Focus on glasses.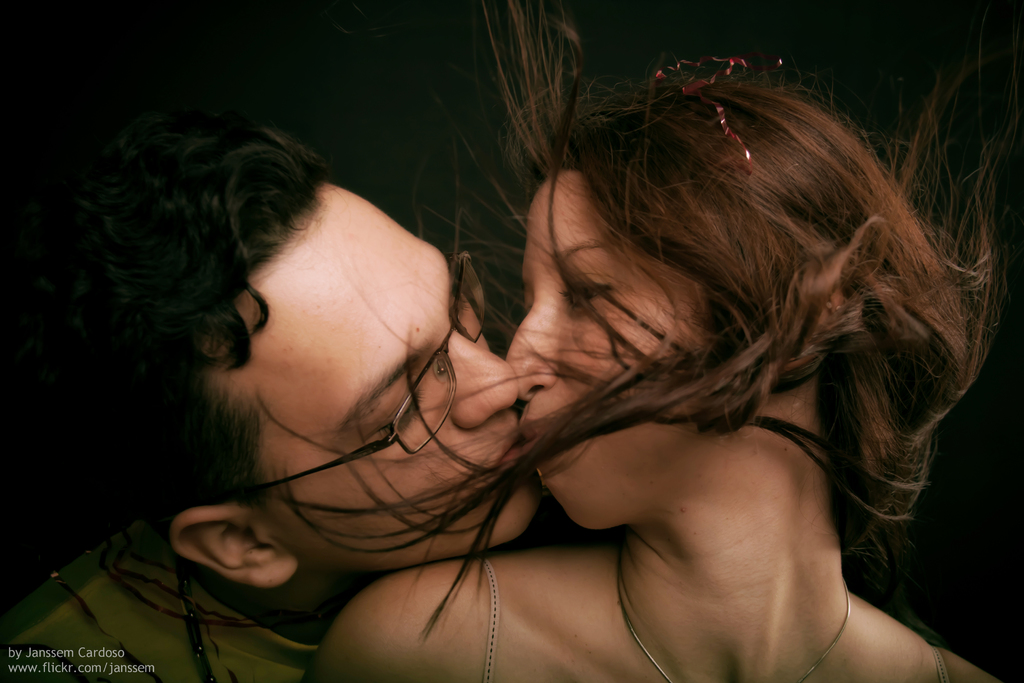
Focused at crop(228, 250, 488, 504).
